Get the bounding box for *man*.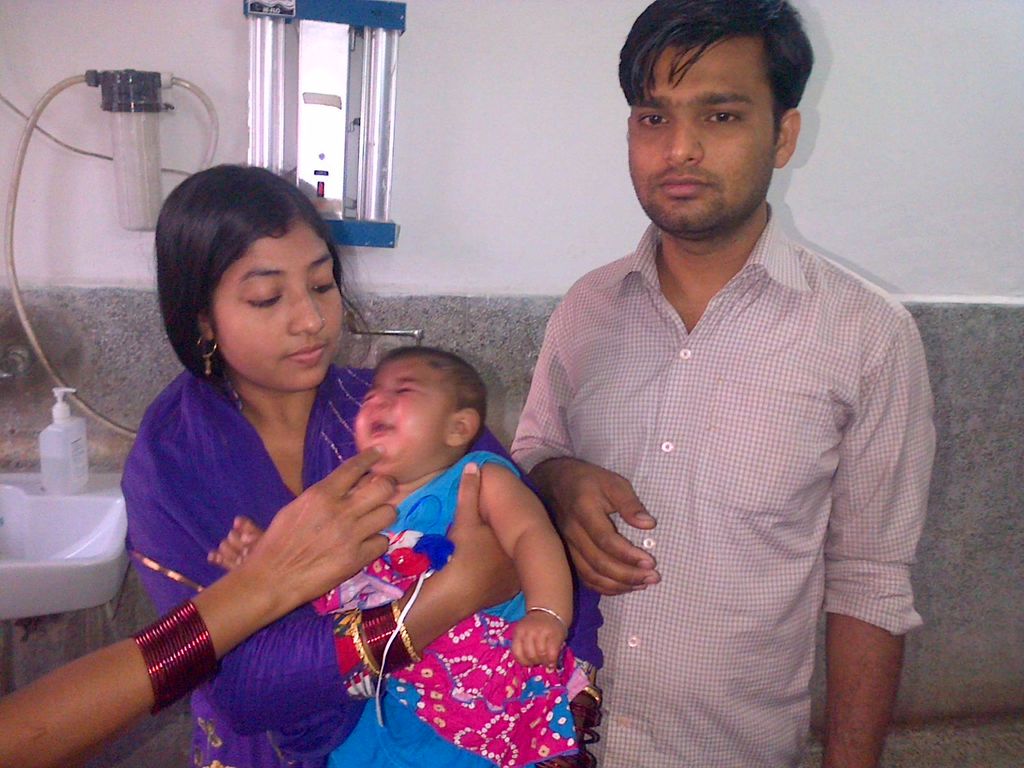
(left=470, top=17, right=931, bottom=755).
